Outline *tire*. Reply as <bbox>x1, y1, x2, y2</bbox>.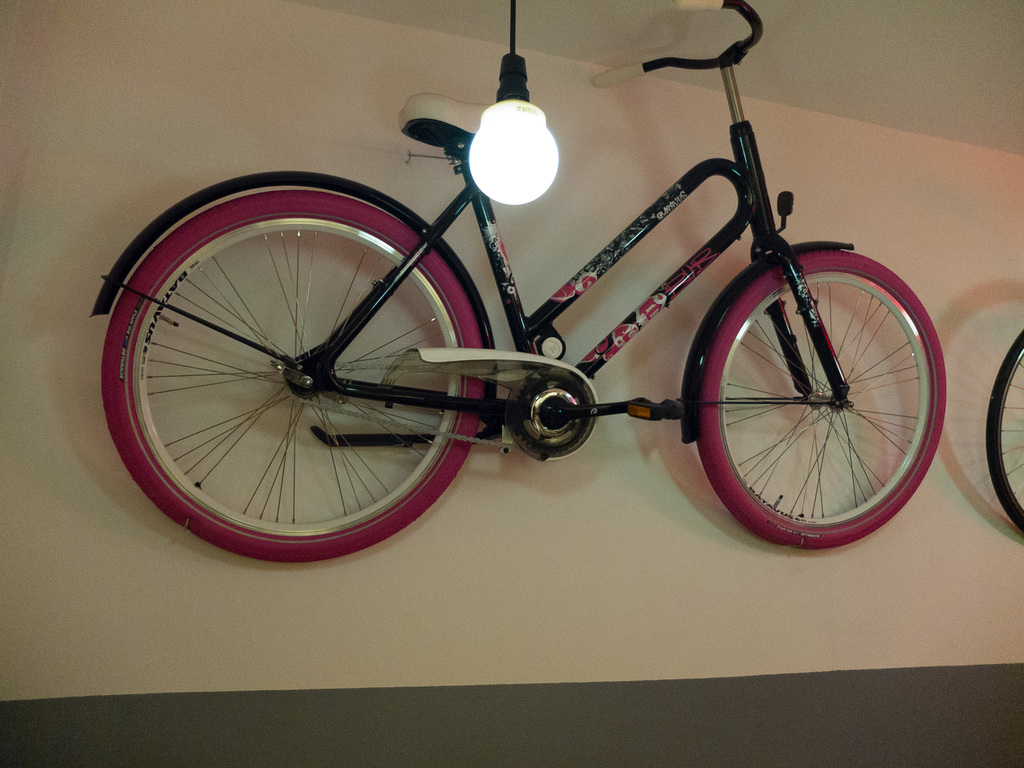
<bbox>988, 333, 1023, 528</bbox>.
